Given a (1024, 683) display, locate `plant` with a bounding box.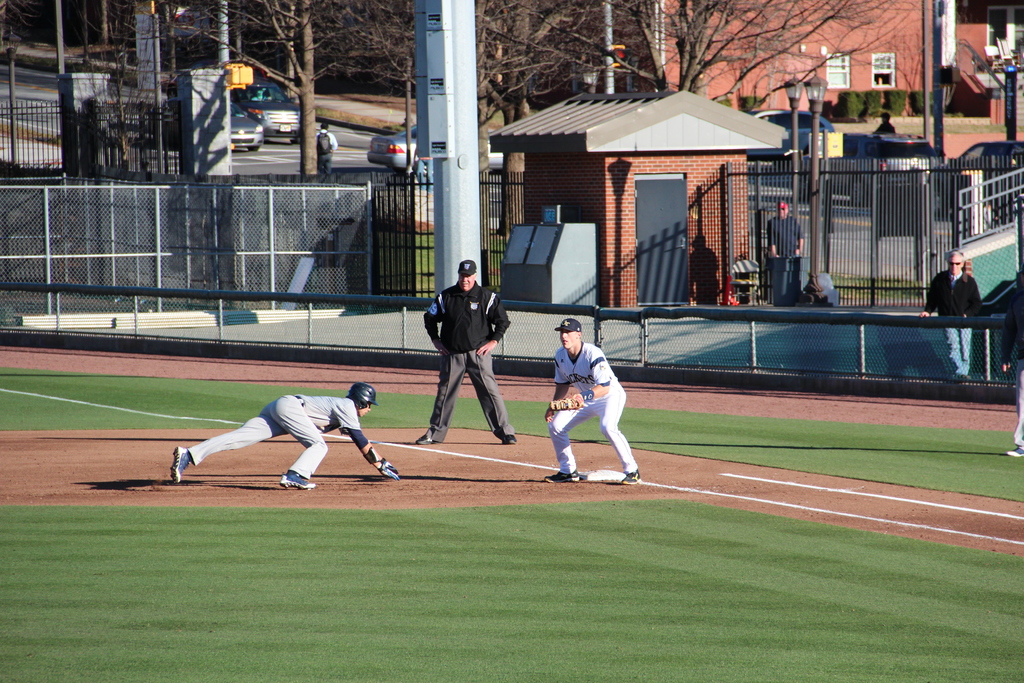
Located: bbox=(838, 86, 861, 126).
